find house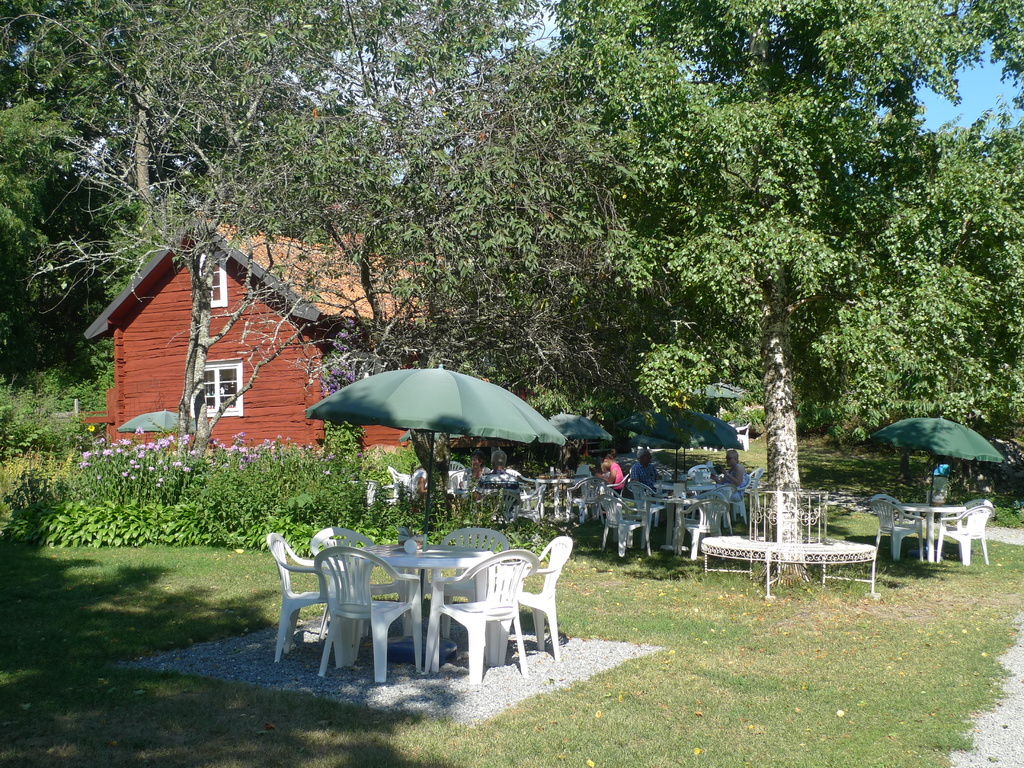
x1=81, y1=216, x2=426, y2=459
